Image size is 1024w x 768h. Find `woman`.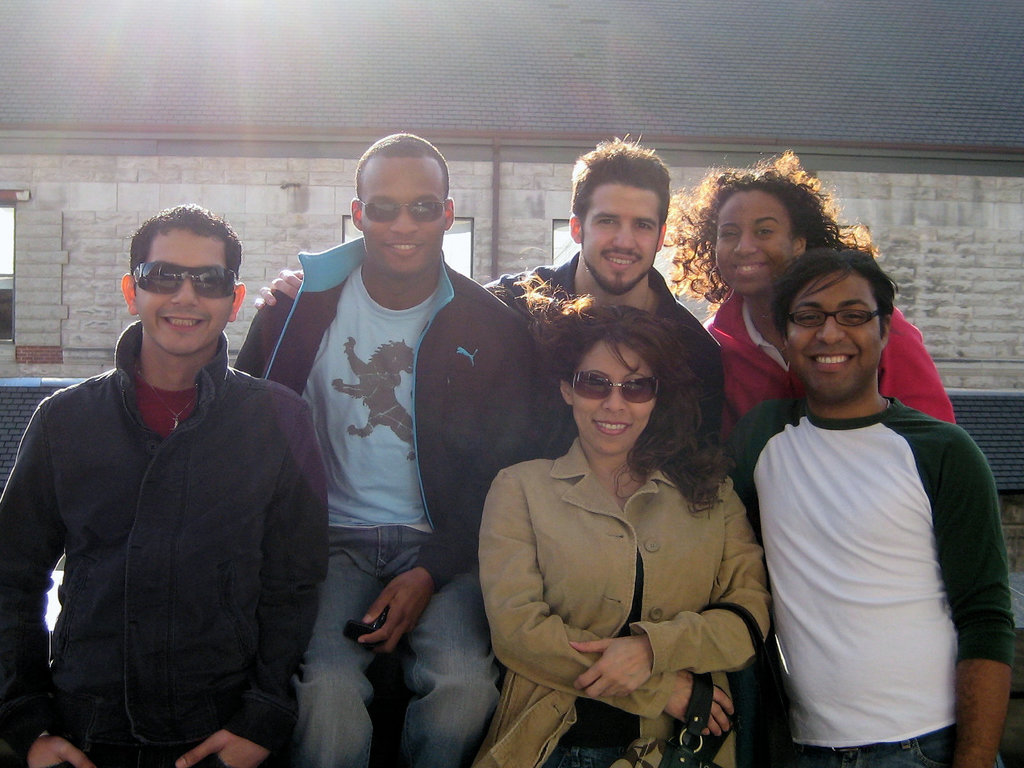
bbox=[479, 293, 771, 767].
